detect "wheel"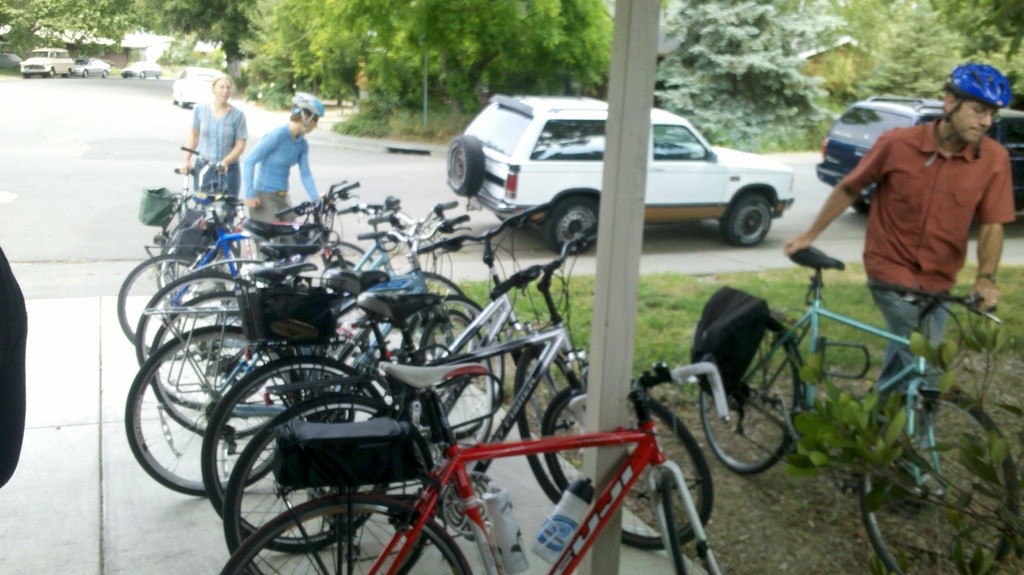
Rect(118, 254, 226, 360)
